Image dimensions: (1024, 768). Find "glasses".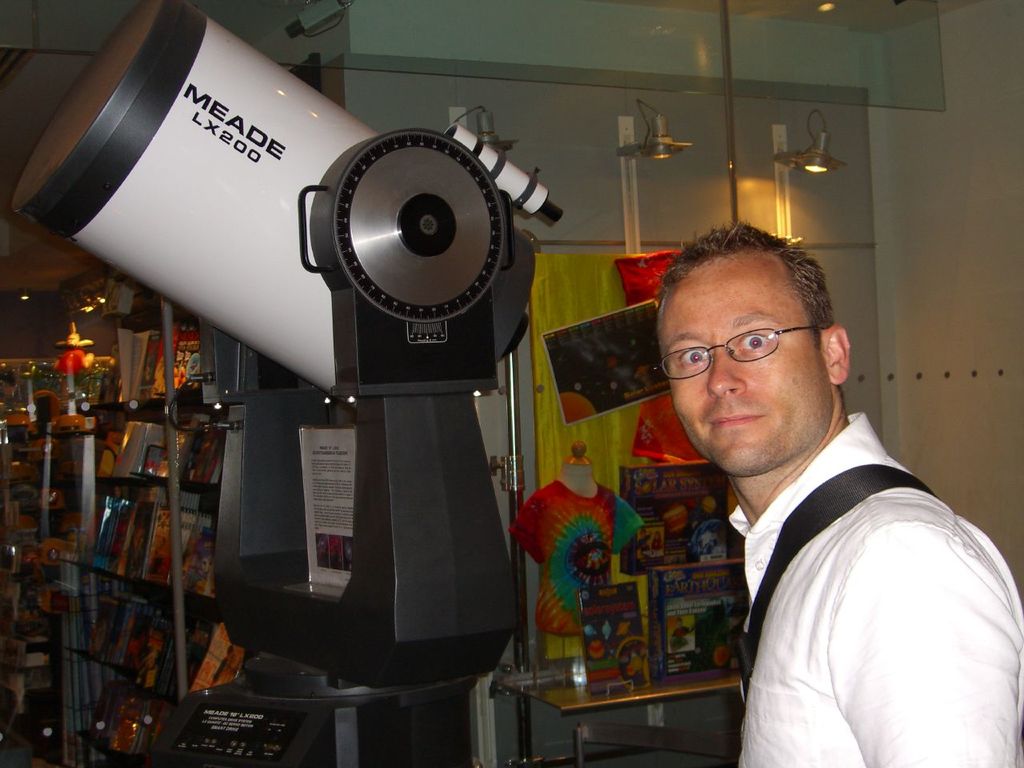
region(670, 326, 830, 379).
